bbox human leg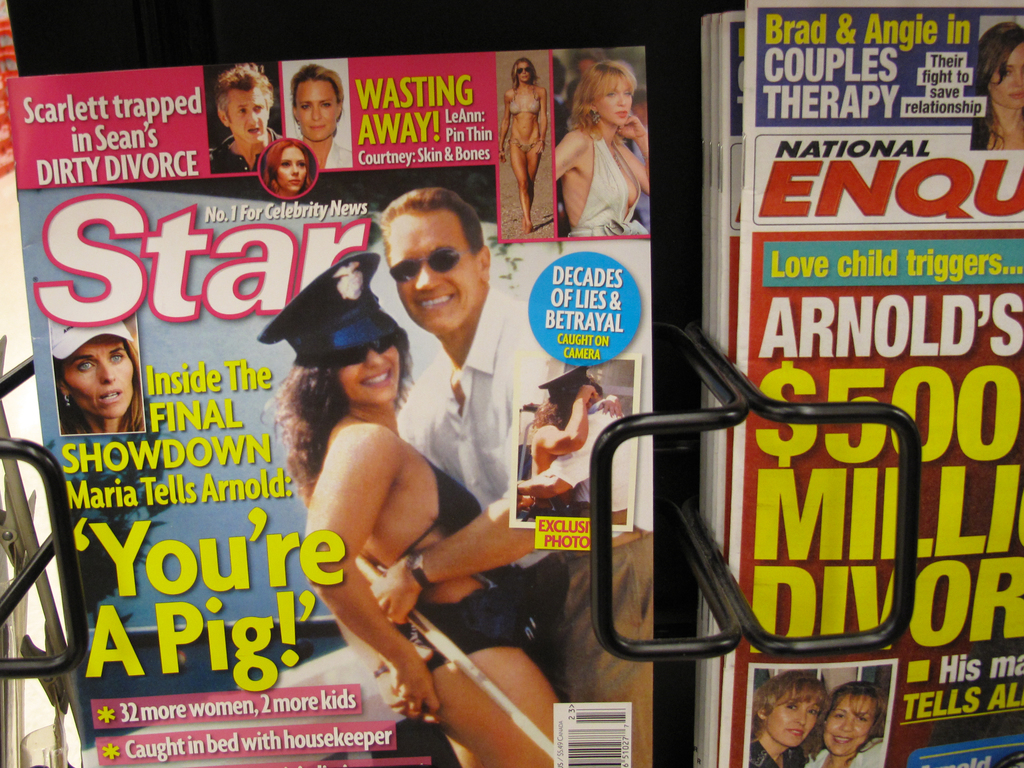
select_region(509, 142, 540, 230)
